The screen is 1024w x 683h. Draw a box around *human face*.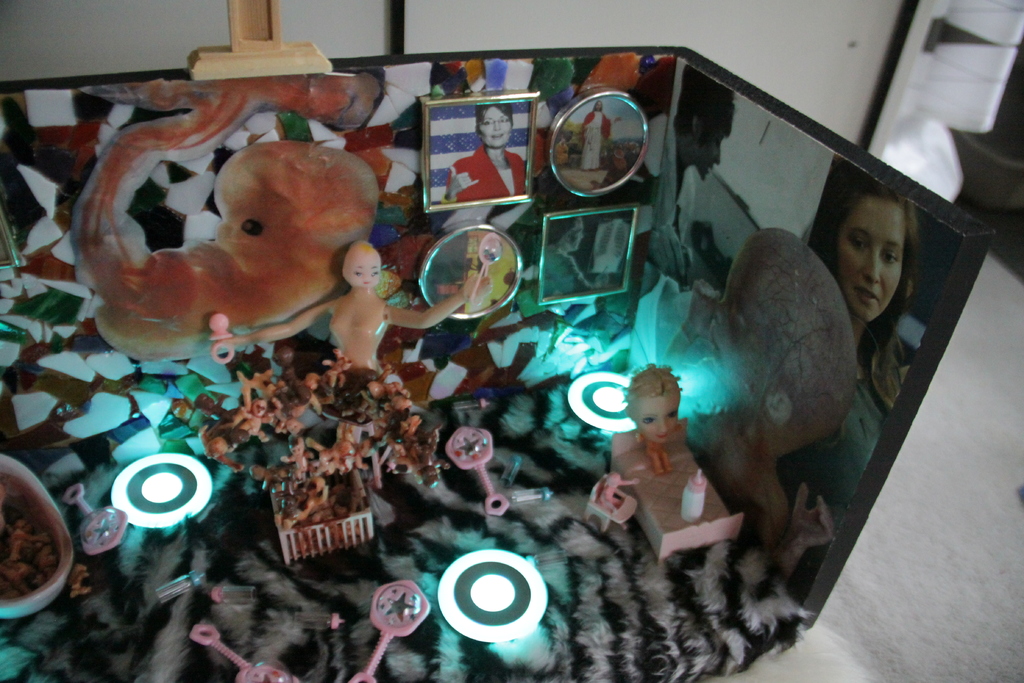
x1=640, y1=396, x2=678, y2=441.
